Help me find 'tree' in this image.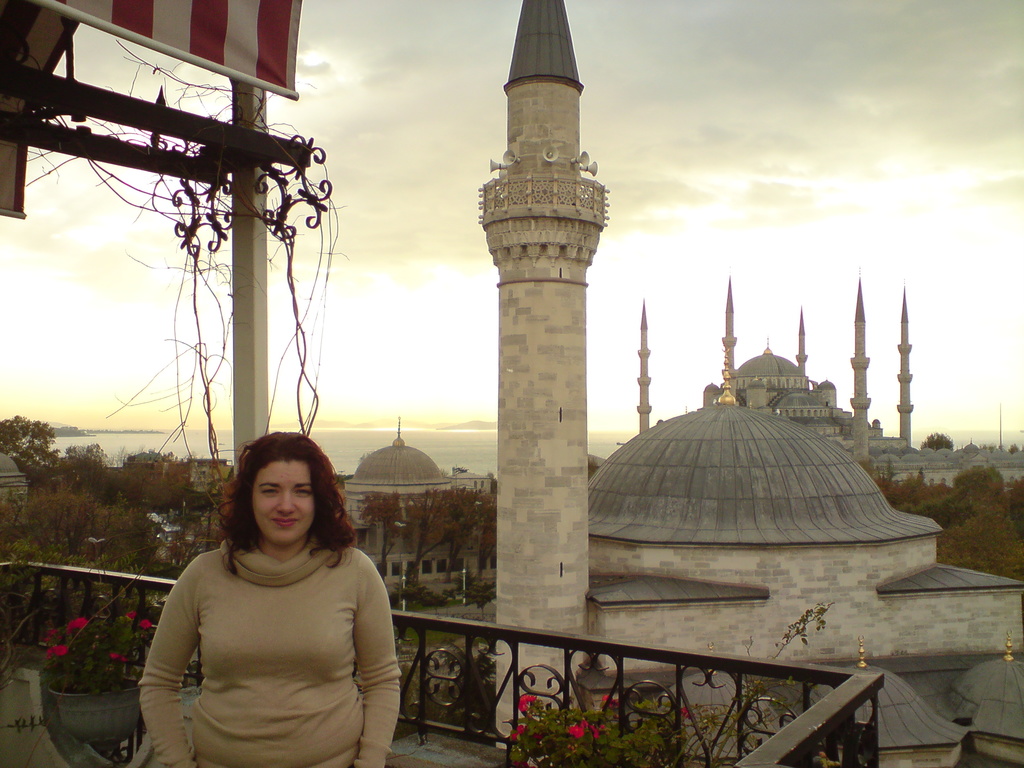
Found it: [x1=942, y1=462, x2=1023, y2=581].
